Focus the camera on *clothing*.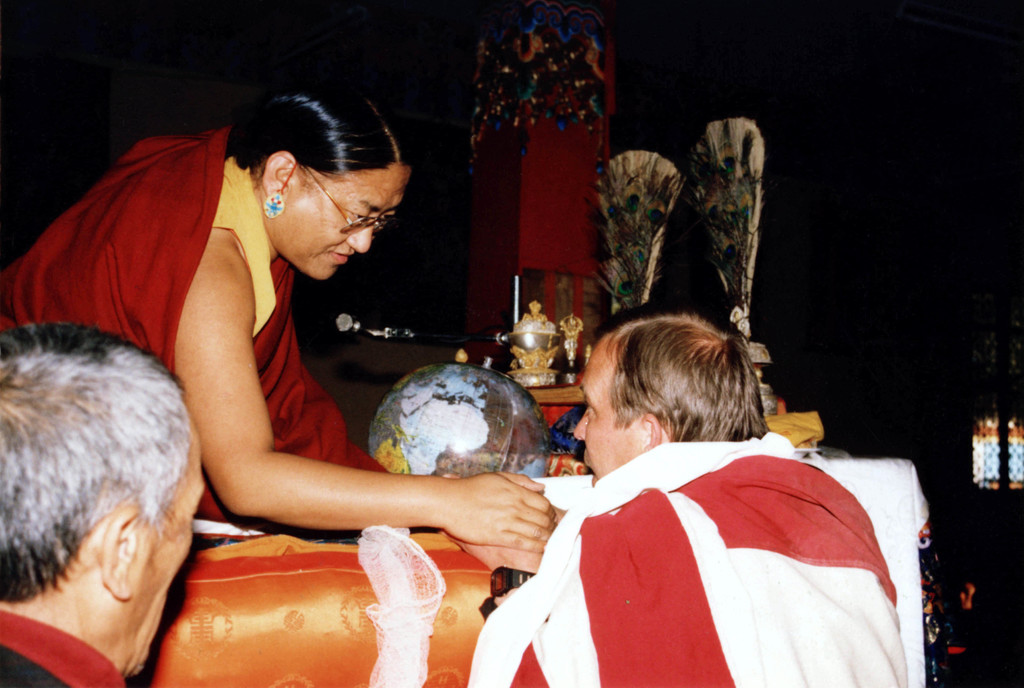
Focus region: x1=0, y1=122, x2=397, y2=540.
